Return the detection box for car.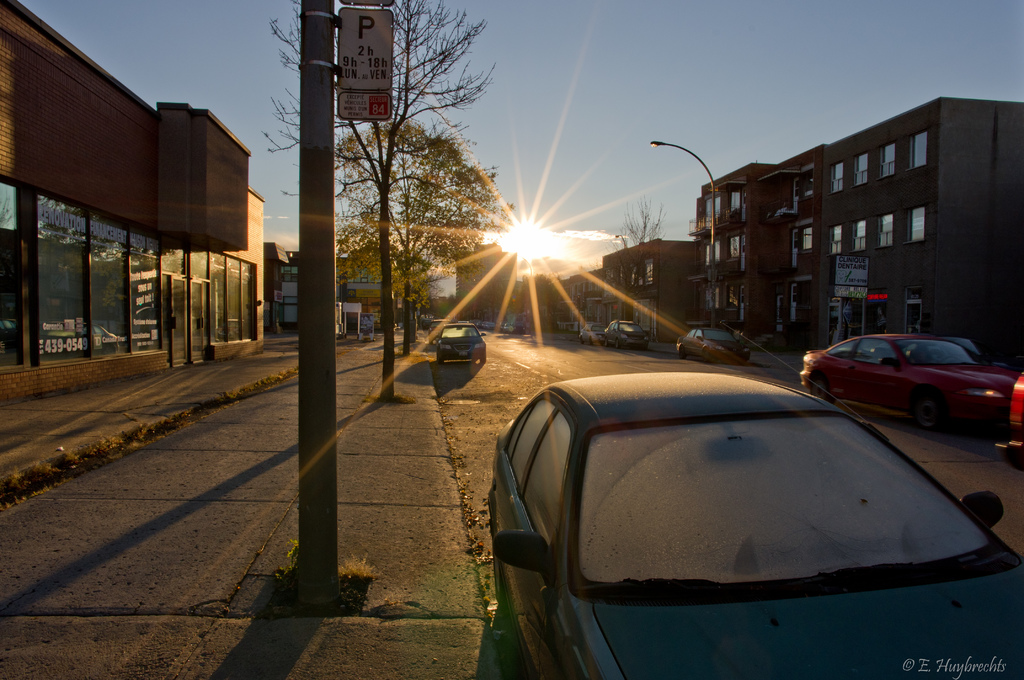
[435, 321, 486, 364].
